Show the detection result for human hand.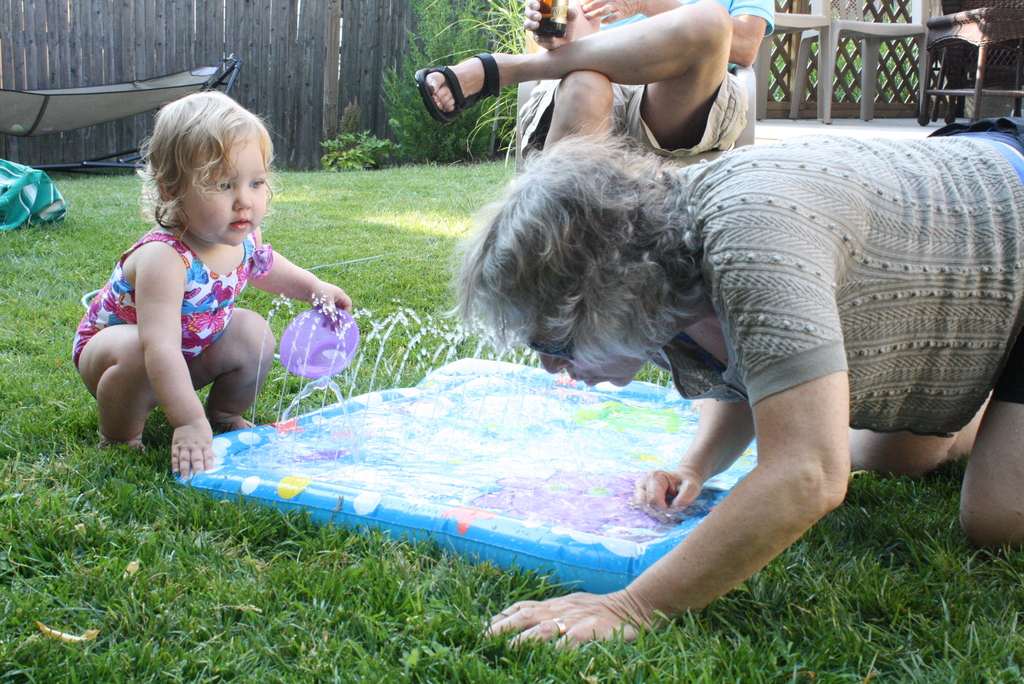
rect(479, 580, 680, 665).
